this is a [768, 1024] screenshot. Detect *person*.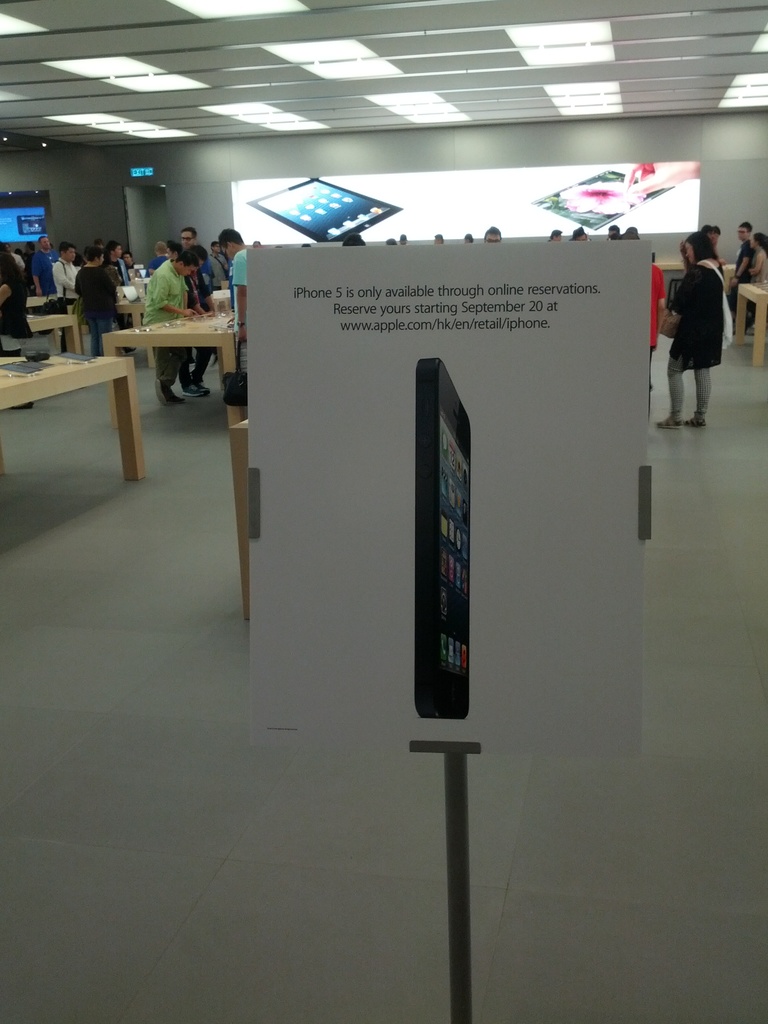
bbox=[747, 232, 767, 337].
